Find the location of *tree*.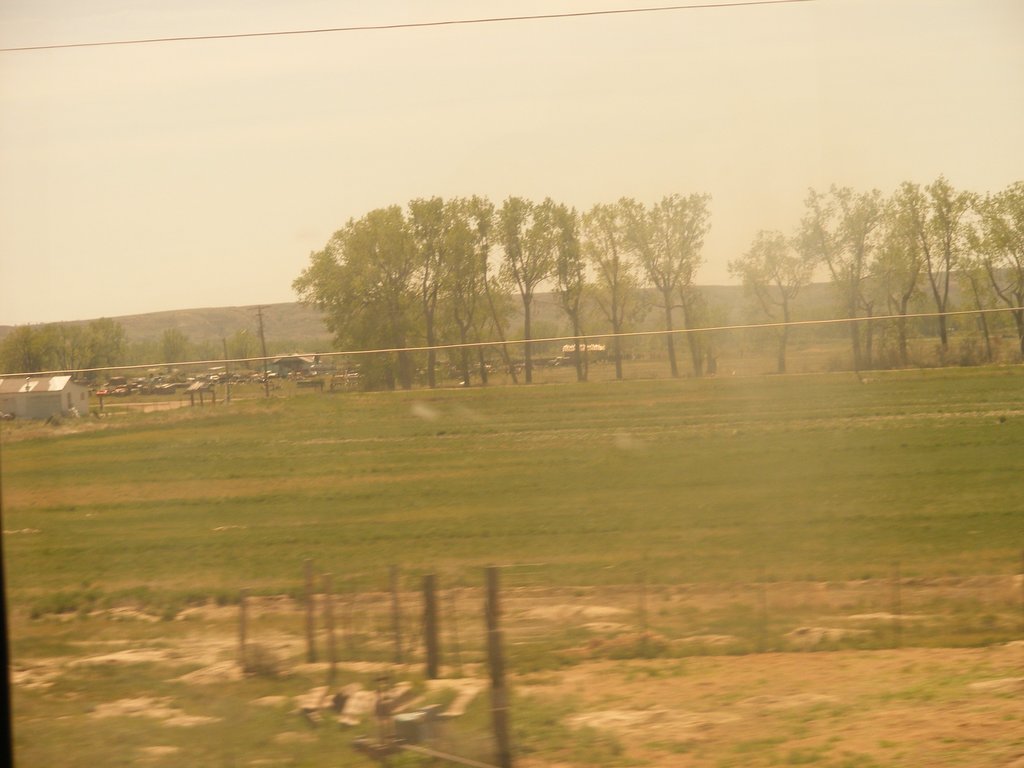
Location: rect(38, 326, 77, 399).
